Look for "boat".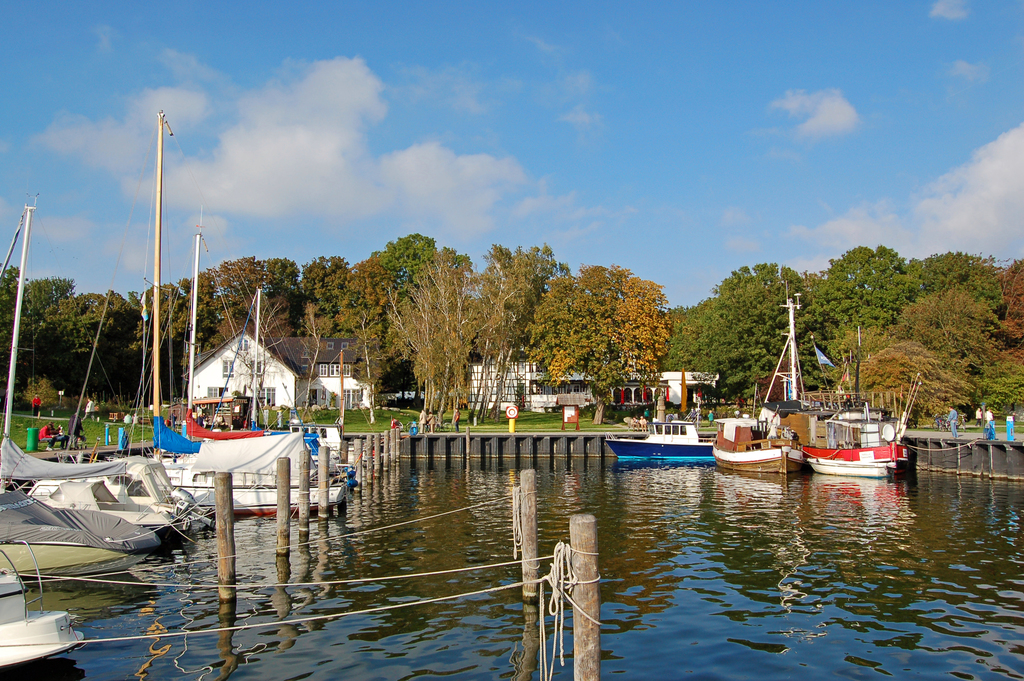
Found: 804, 404, 914, 484.
